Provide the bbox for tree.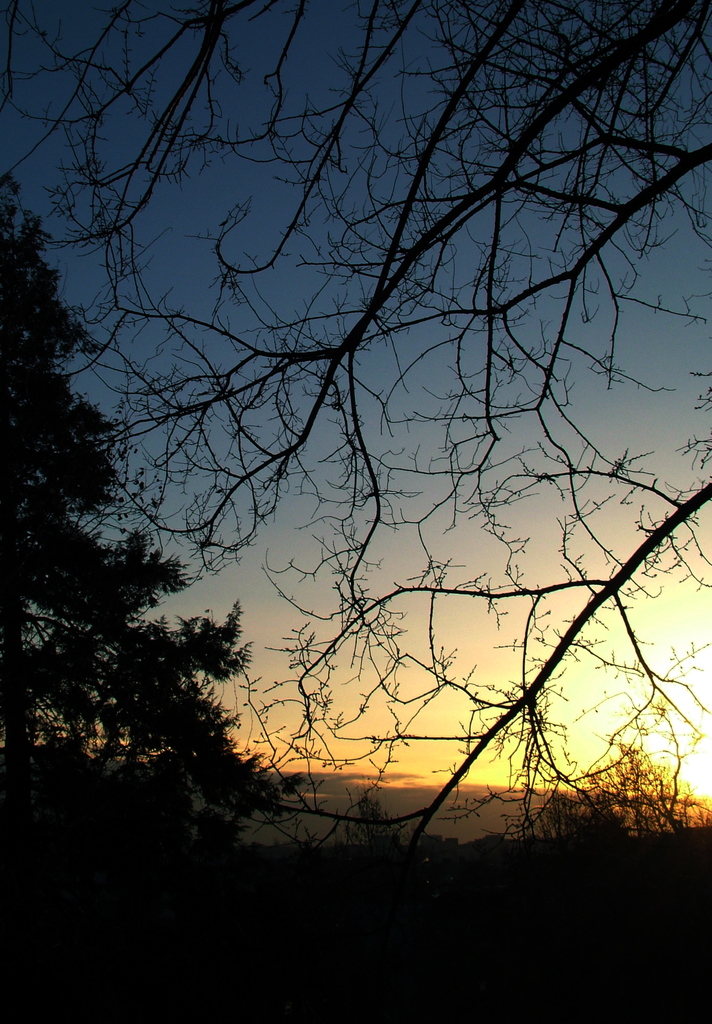
crop(0, 164, 191, 864).
